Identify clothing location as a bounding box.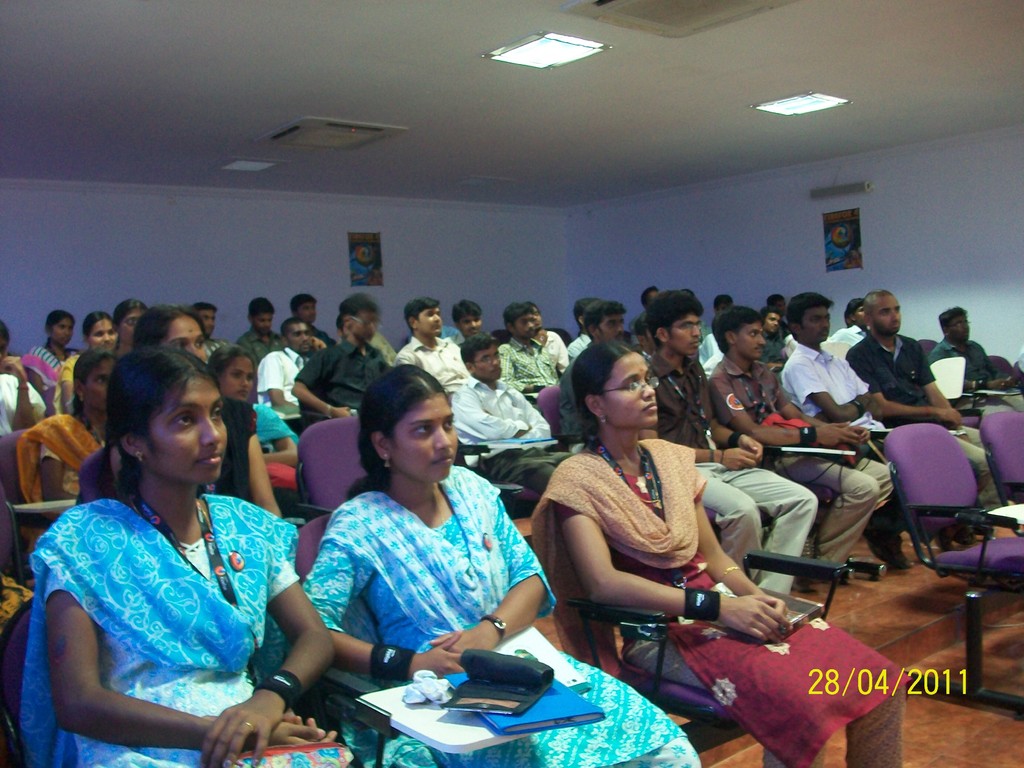
left=27, top=349, right=57, bottom=400.
